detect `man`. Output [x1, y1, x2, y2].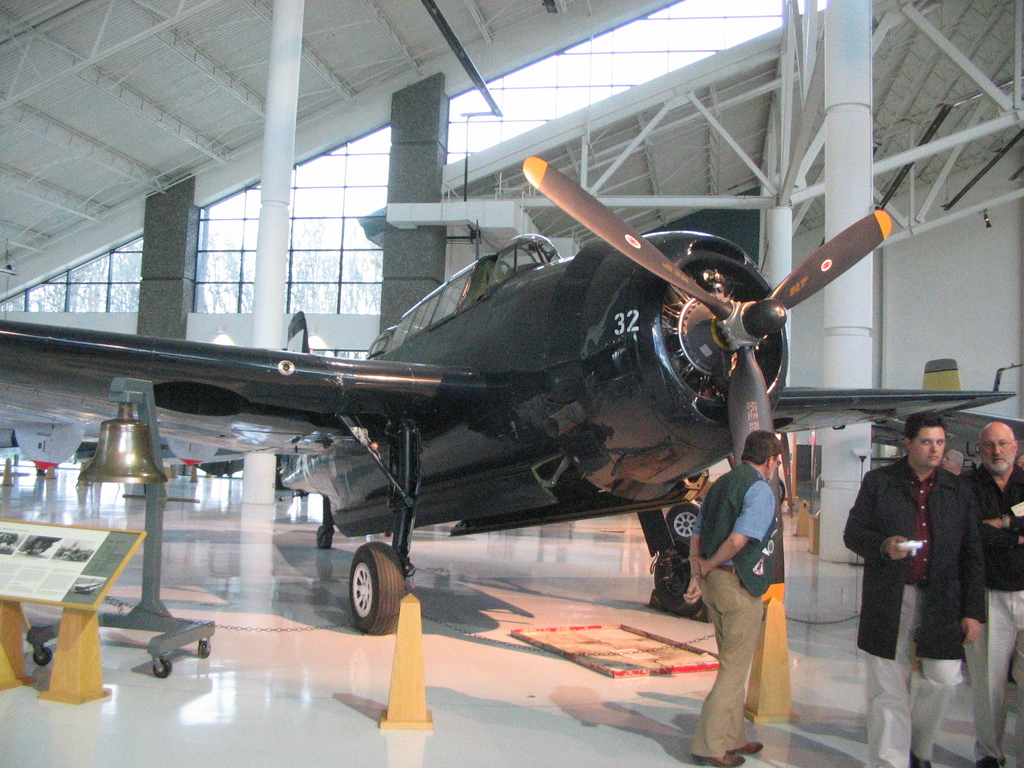
[685, 429, 783, 767].
